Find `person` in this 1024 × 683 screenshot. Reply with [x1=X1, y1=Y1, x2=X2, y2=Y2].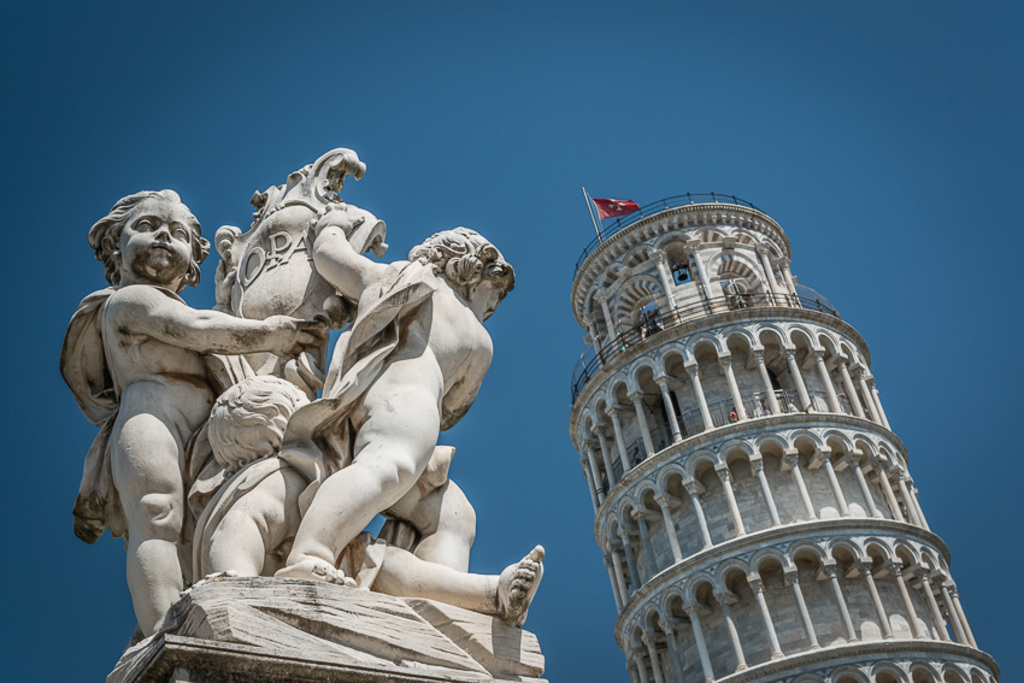
[x1=299, y1=231, x2=529, y2=588].
